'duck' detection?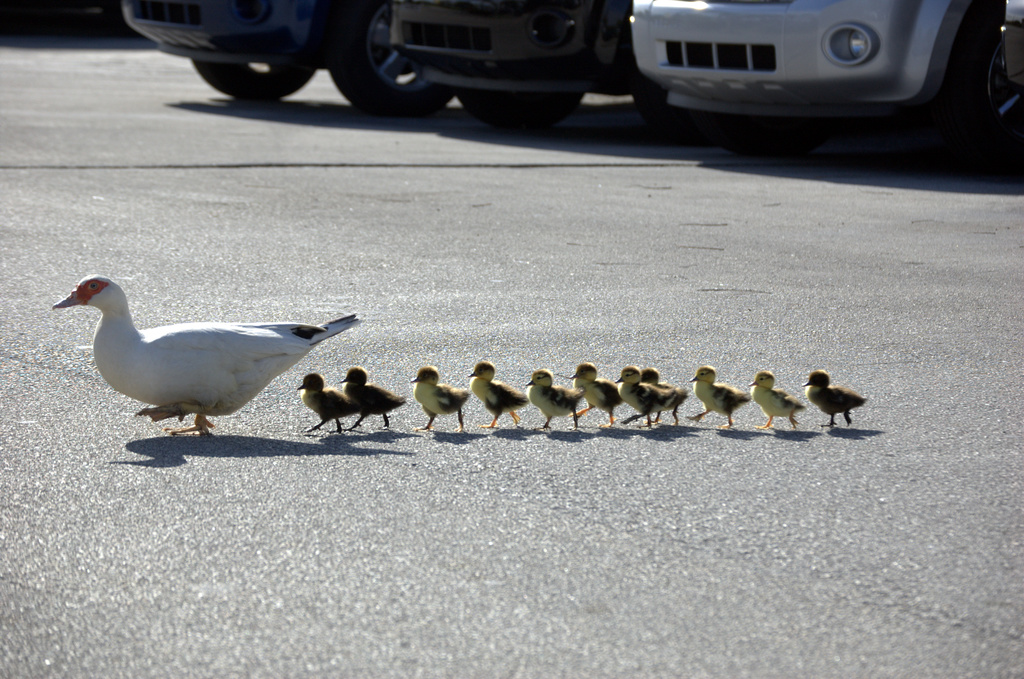
box=[40, 263, 359, 446]
